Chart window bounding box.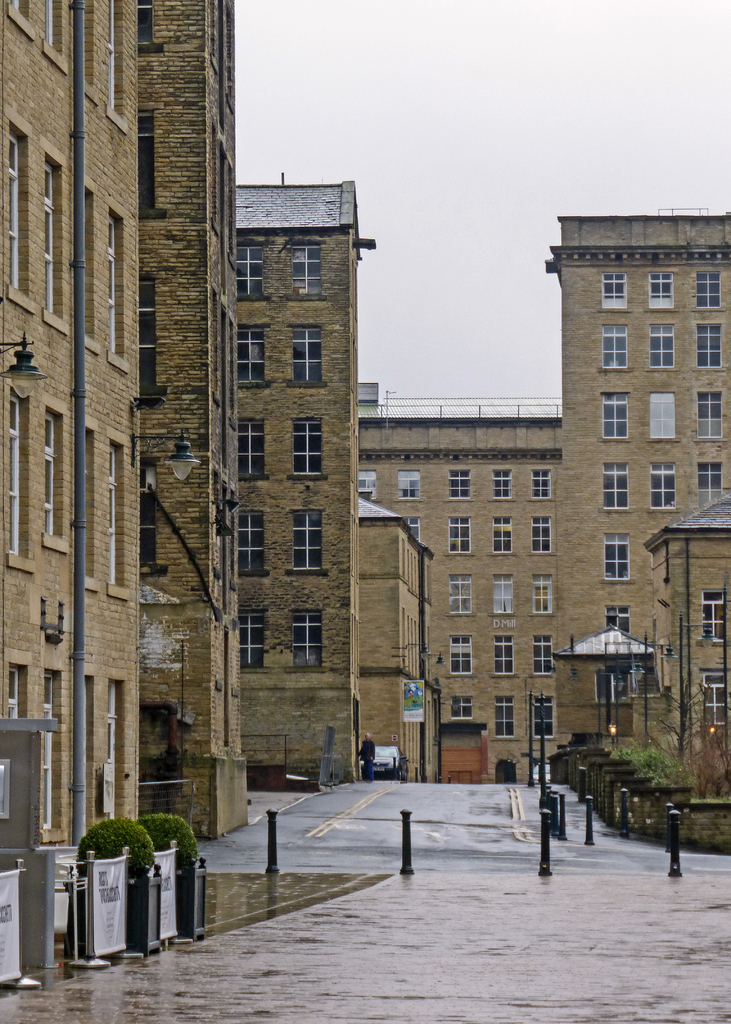
Charted: 531/576/550/616.
